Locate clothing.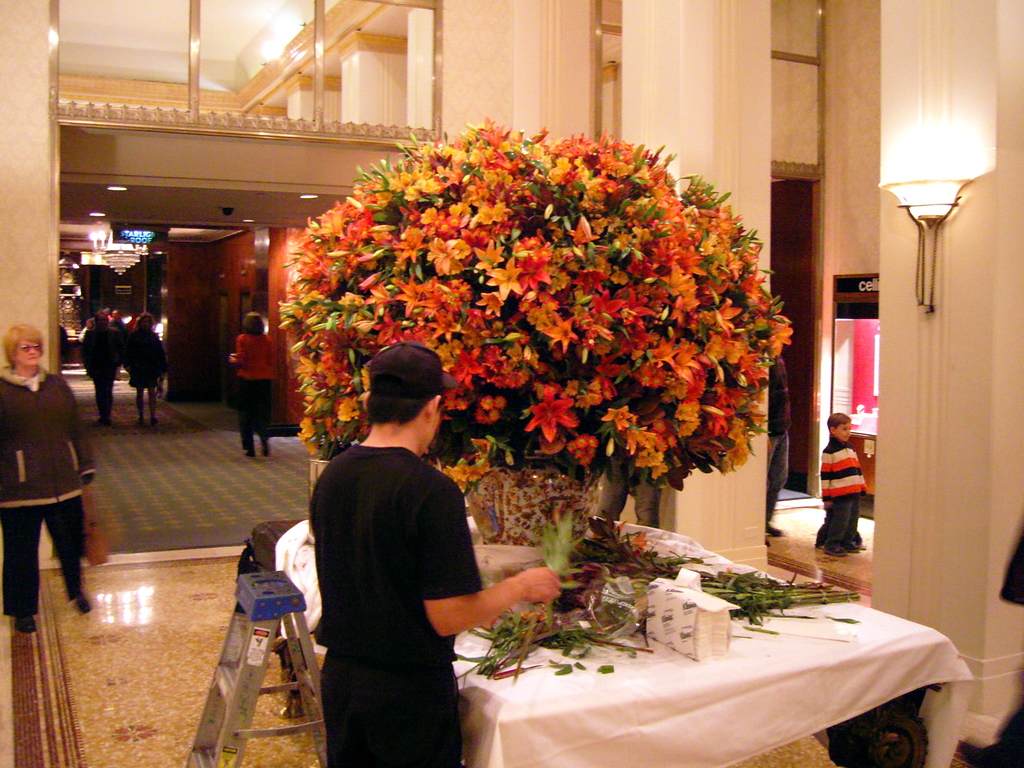
Bounding box: (x1=81, y1=326, x2=131, y2=415).
